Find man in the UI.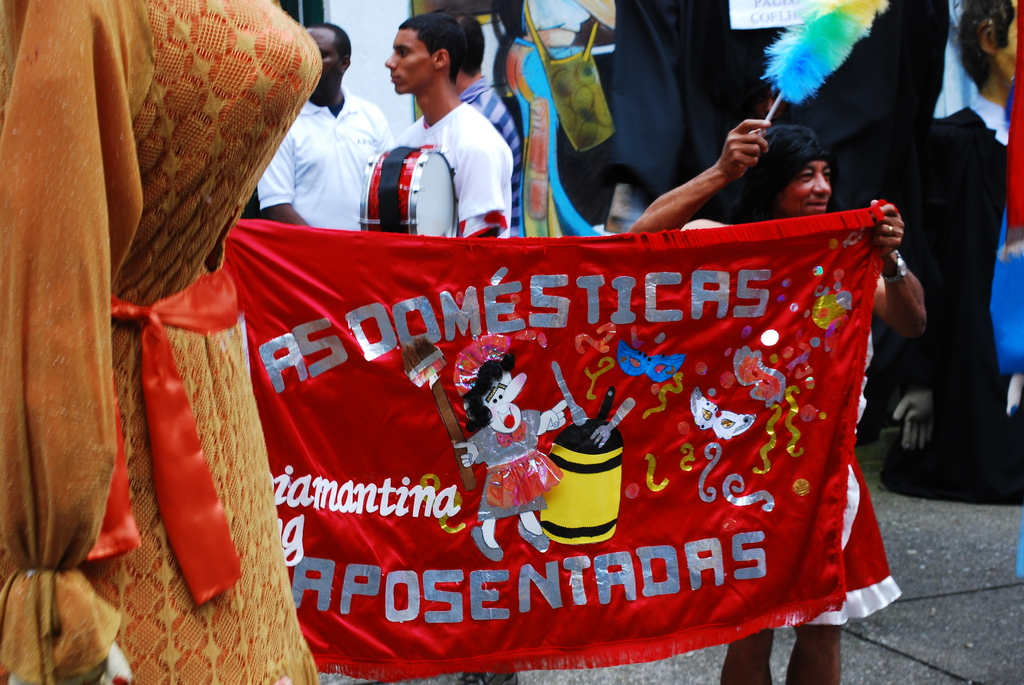
UI element at bbox(631, 116, 925, 684).
